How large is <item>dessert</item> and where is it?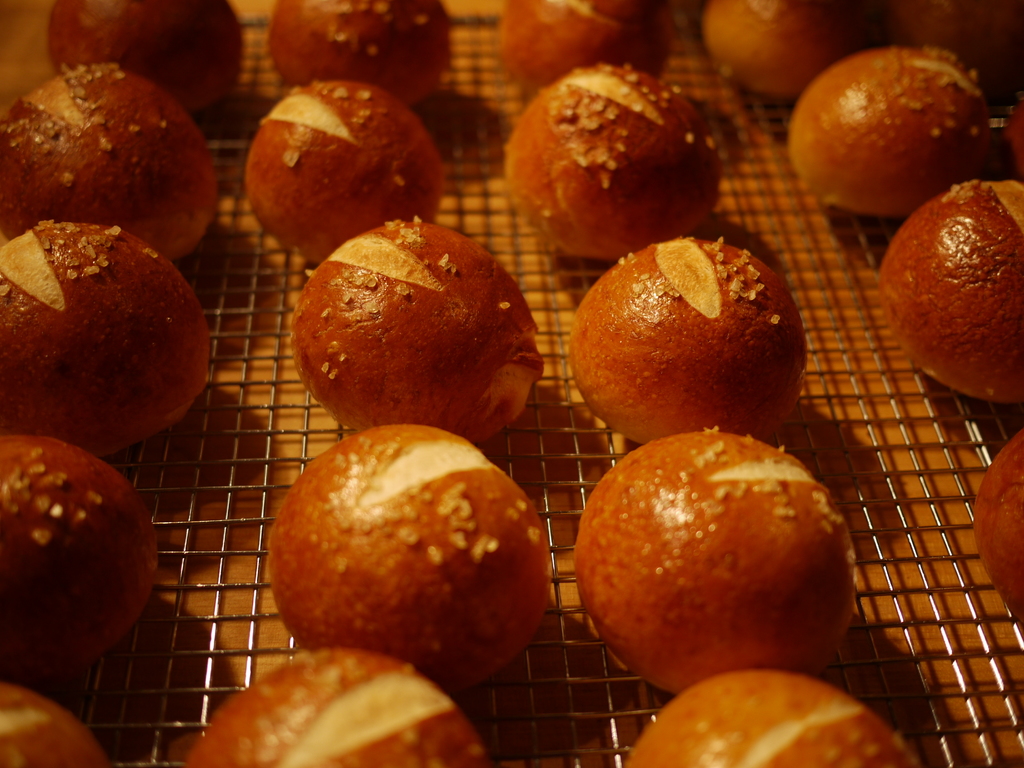
Bounding box: region(703, 0, 873, 97).
